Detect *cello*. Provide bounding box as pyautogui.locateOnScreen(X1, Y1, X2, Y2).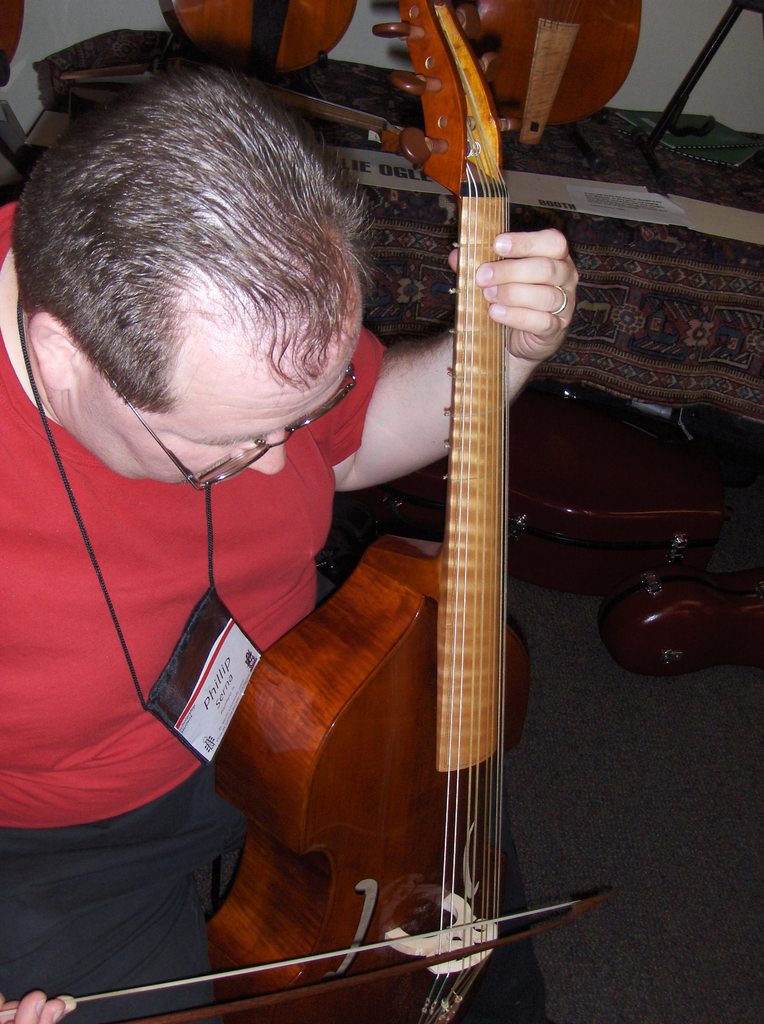
pyautogui.locateOnScreen(0, 0, 614, 1023).
